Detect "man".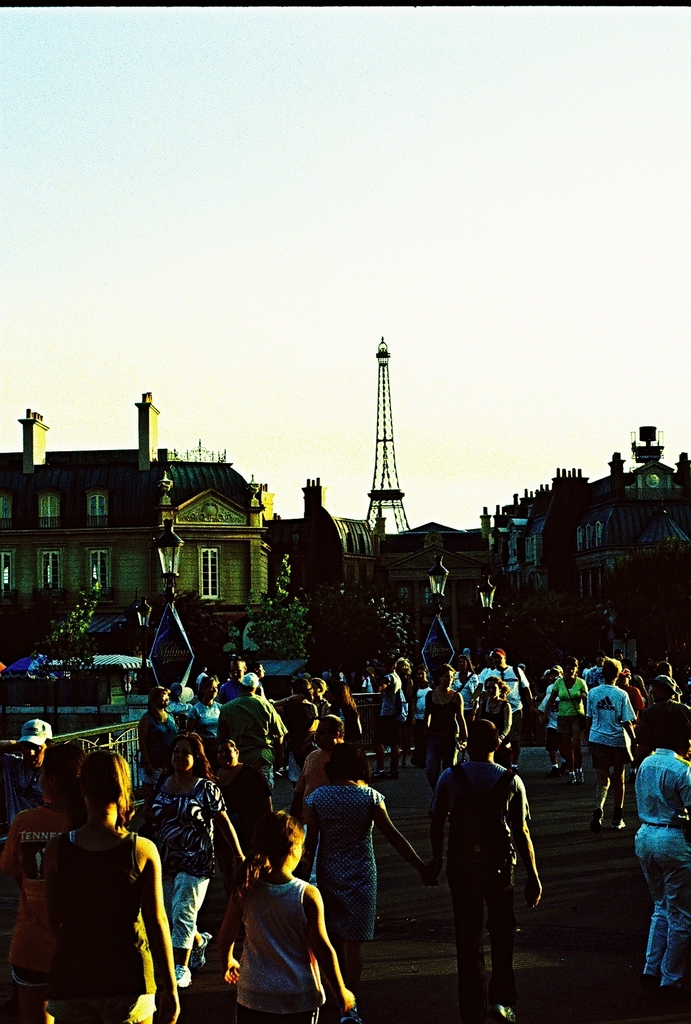
Detected at locate(637, 698, 690, 998).
